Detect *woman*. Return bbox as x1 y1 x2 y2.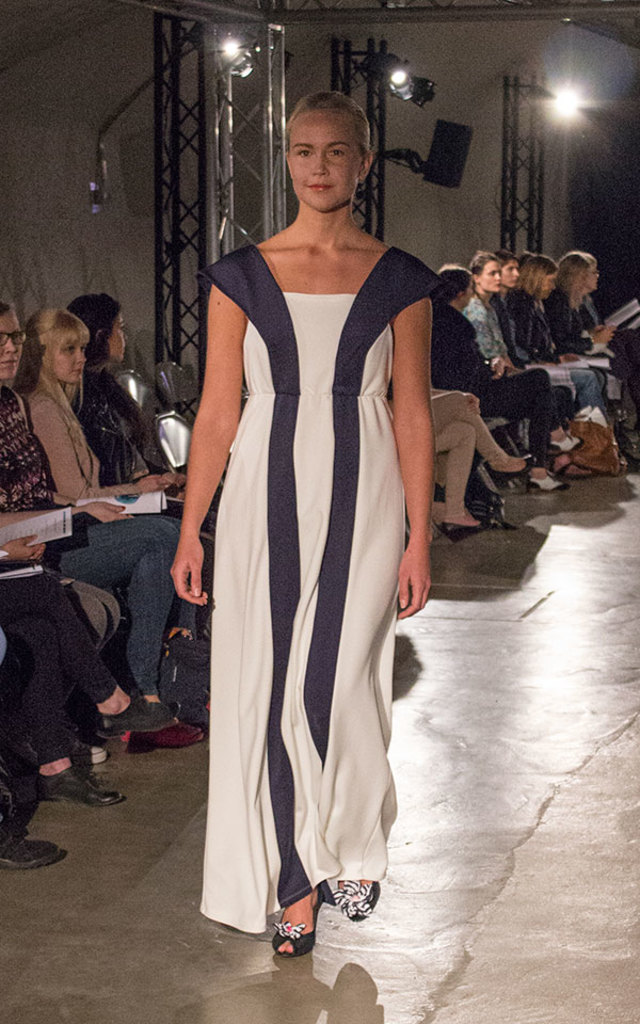
0 313 191 735.
